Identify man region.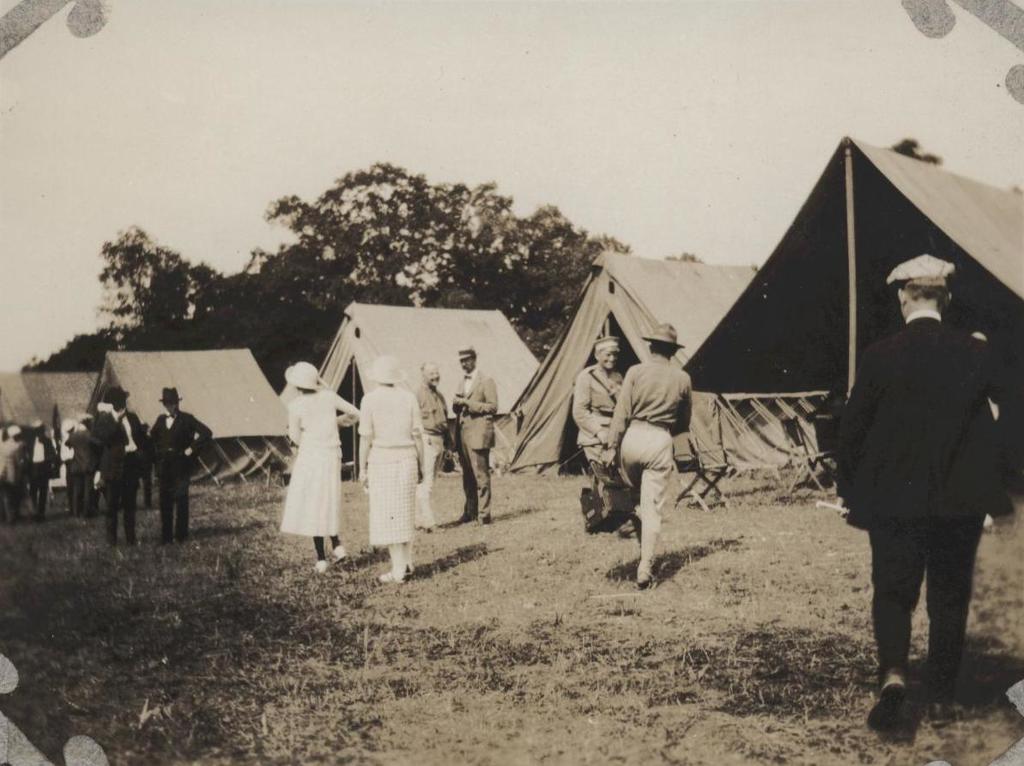
Region: (left=451, top=348, right=497, bottom=523).
